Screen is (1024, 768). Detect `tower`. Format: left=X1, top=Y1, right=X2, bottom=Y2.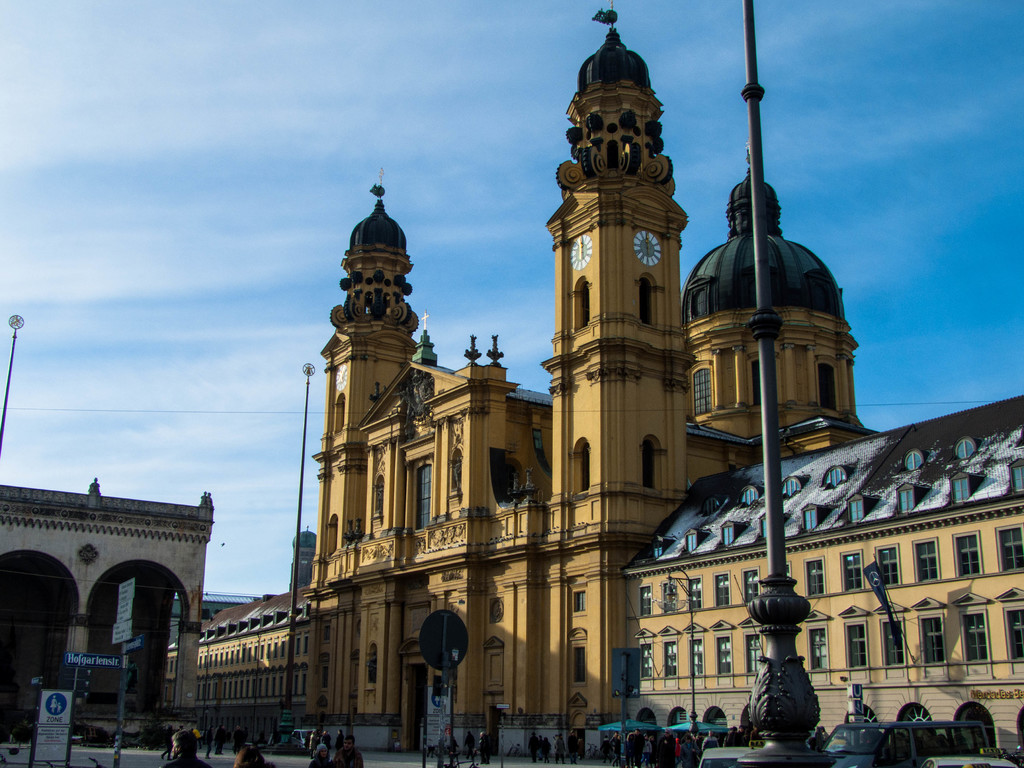
left=163, top=0, right=1023, bottom=753.
